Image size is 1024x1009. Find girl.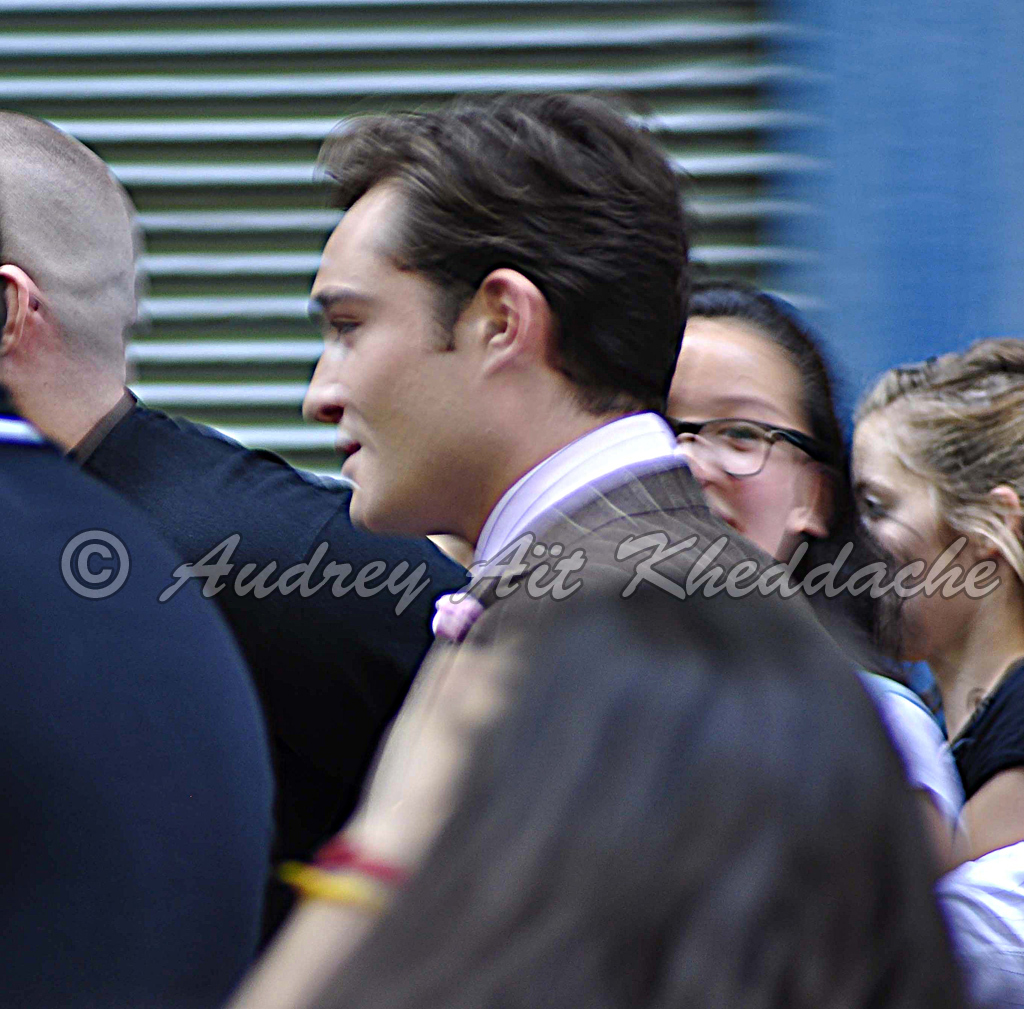
l=669, t=279, r=967, b=856.
